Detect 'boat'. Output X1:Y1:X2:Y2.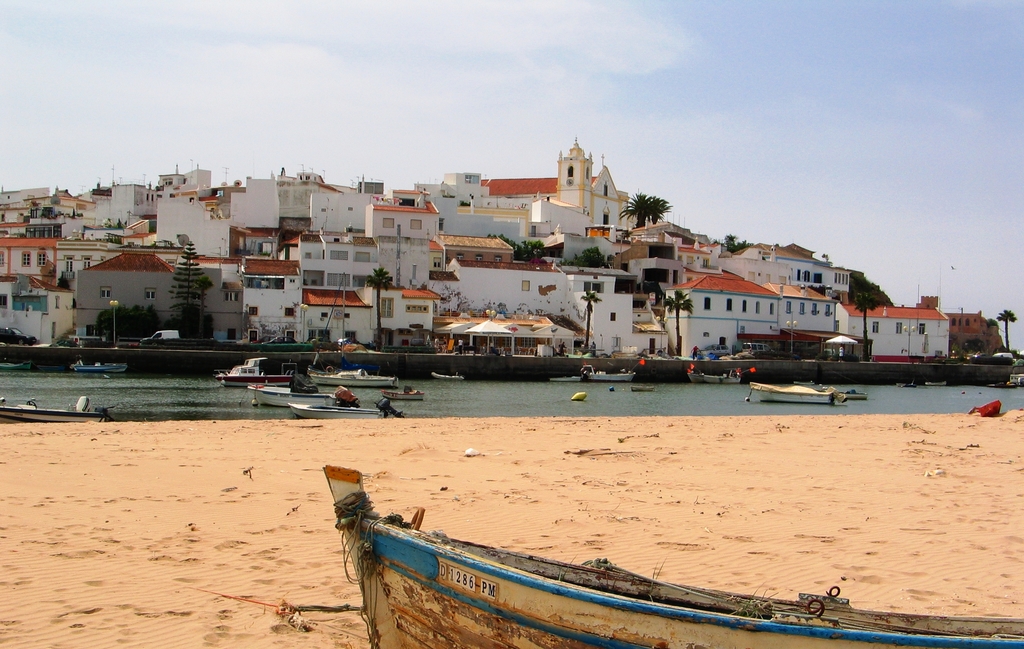
384:384:425:403.
